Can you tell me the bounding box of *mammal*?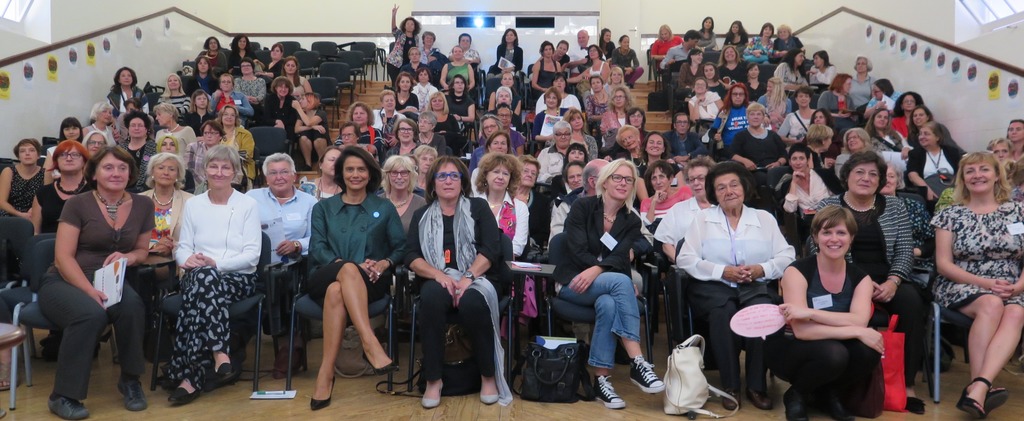
bbox=(865, 102, 911, 164).
